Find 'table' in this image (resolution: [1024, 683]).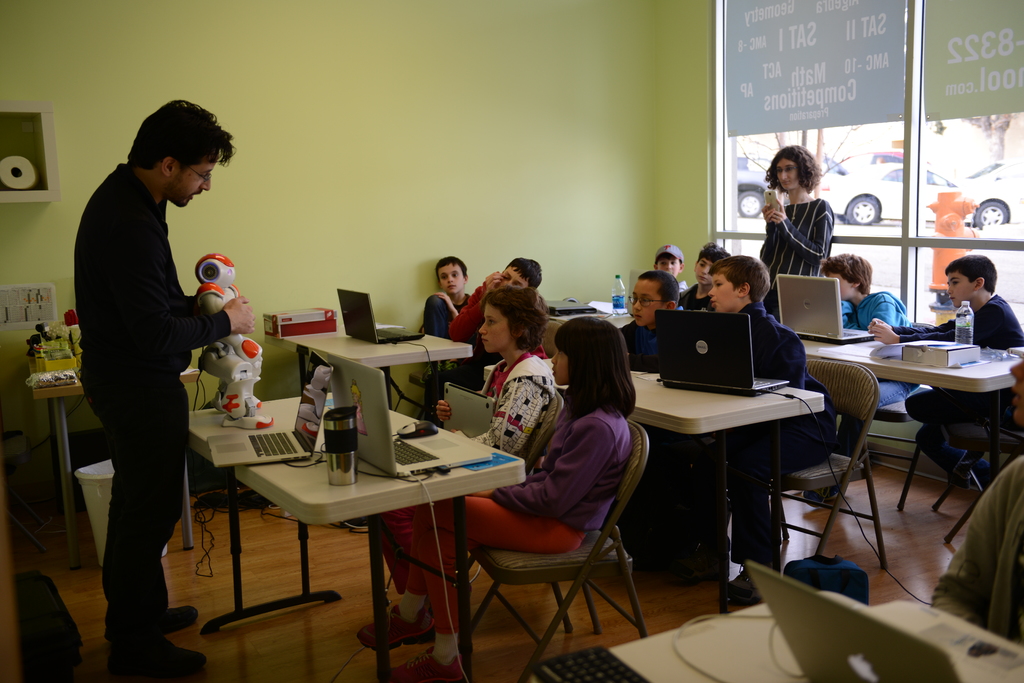
485 353 824 612.
